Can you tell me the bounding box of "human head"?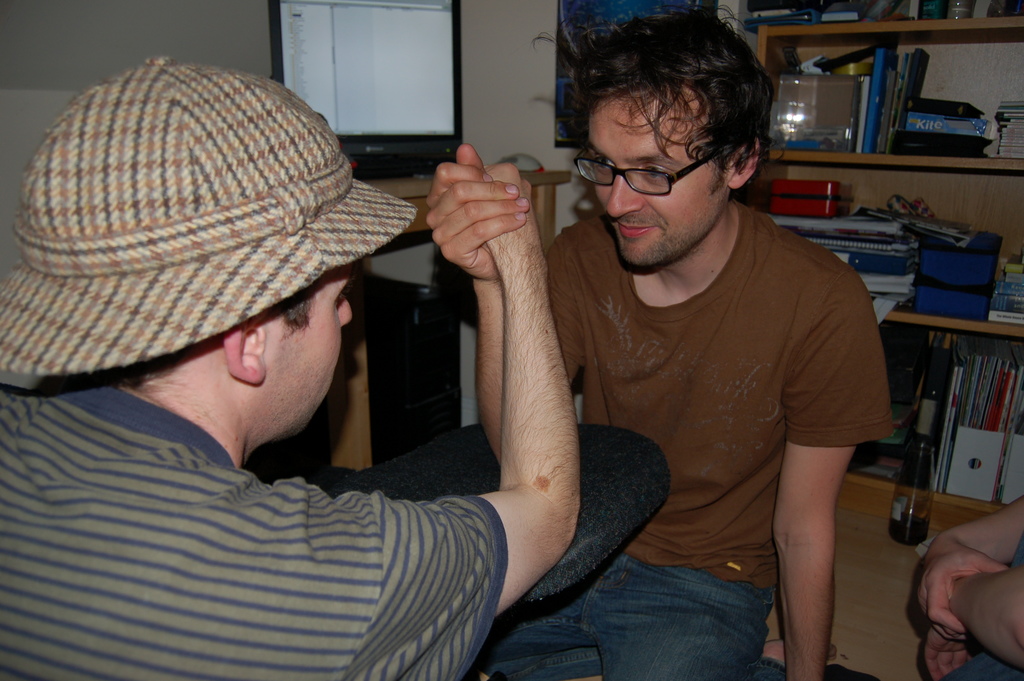
{"left": 0, "top": 56, "right": 420, "bottom": 447}.
